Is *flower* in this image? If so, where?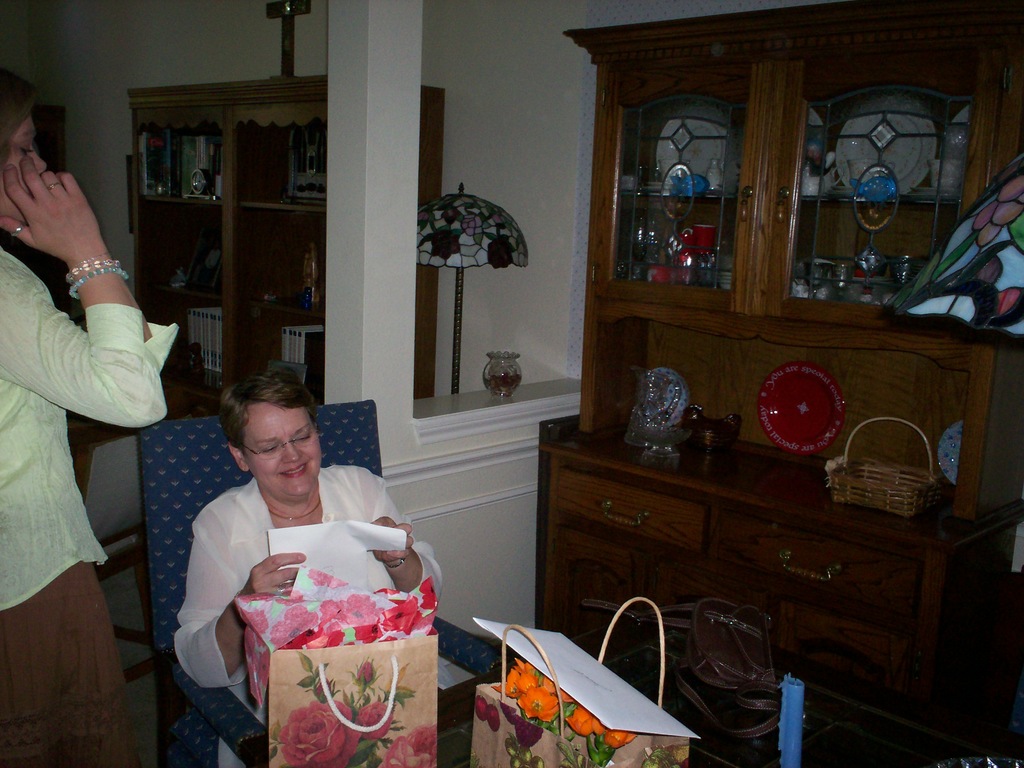
Yes, at [314,678,325,695].
